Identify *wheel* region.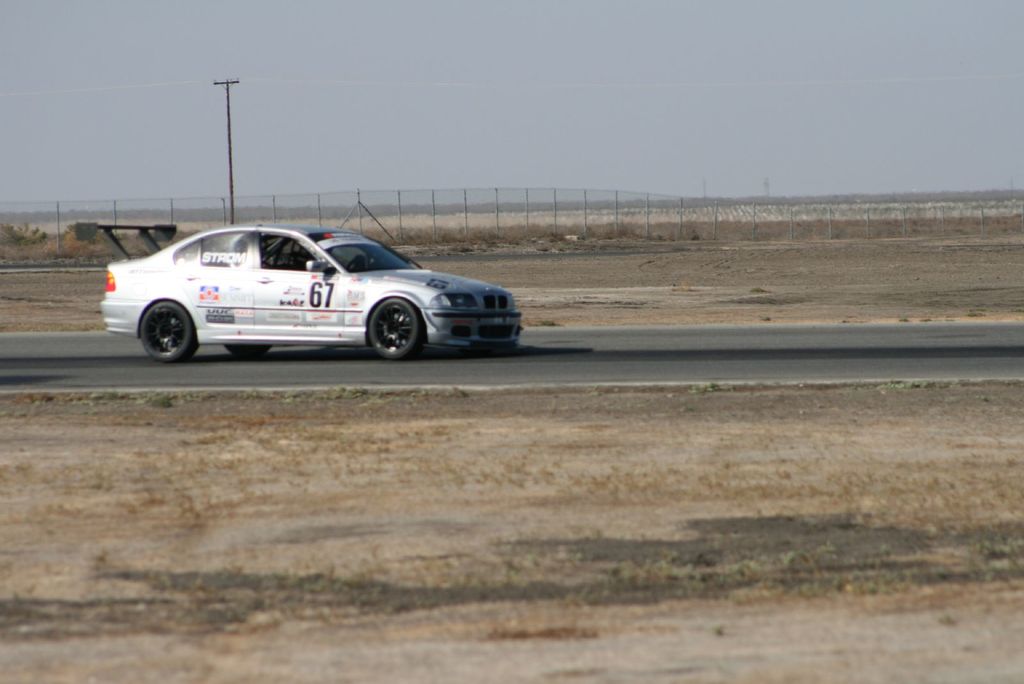
Region: detection(138, 298, 196, 357).
